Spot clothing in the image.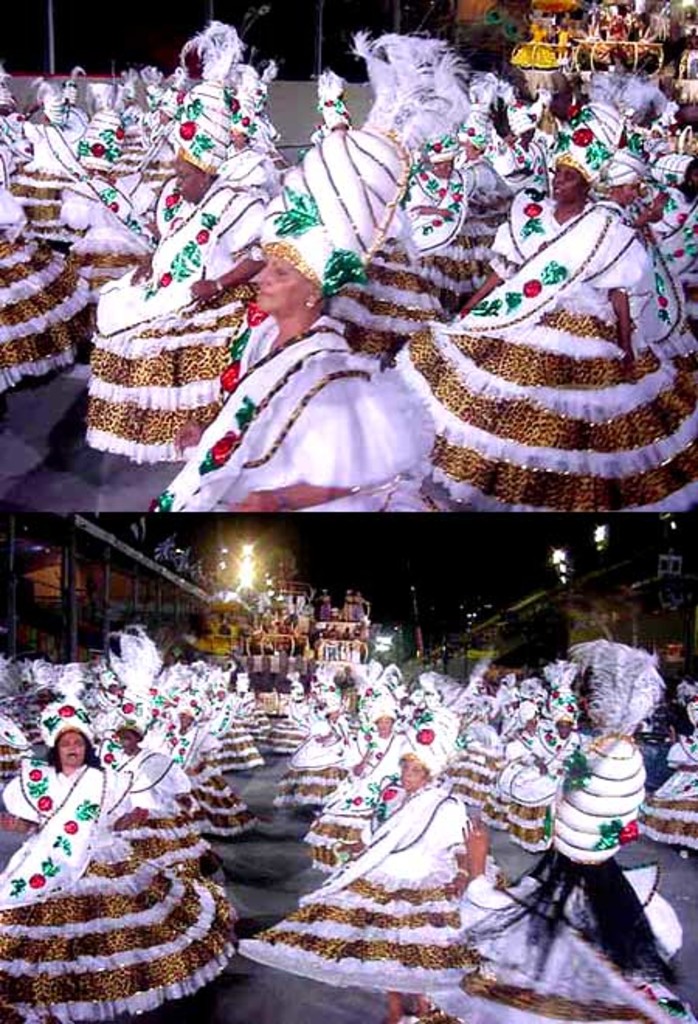
clothing found at 84, 689, 225, 824.
